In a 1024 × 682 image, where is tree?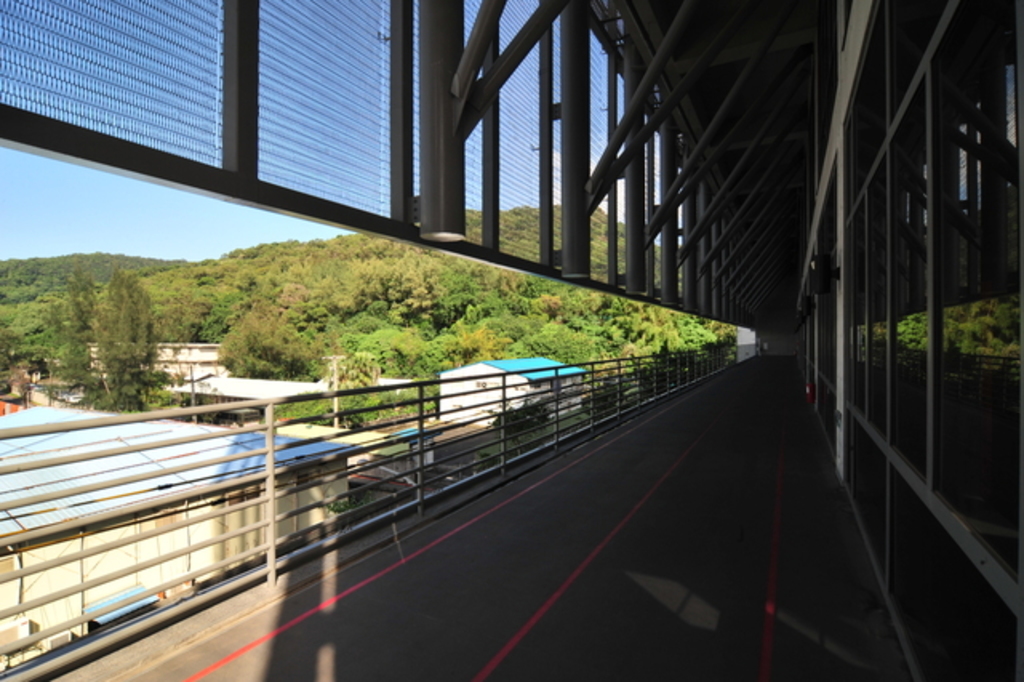
{"x1": 213, "y1": 299, "x2": 333, "y2": 387}.
